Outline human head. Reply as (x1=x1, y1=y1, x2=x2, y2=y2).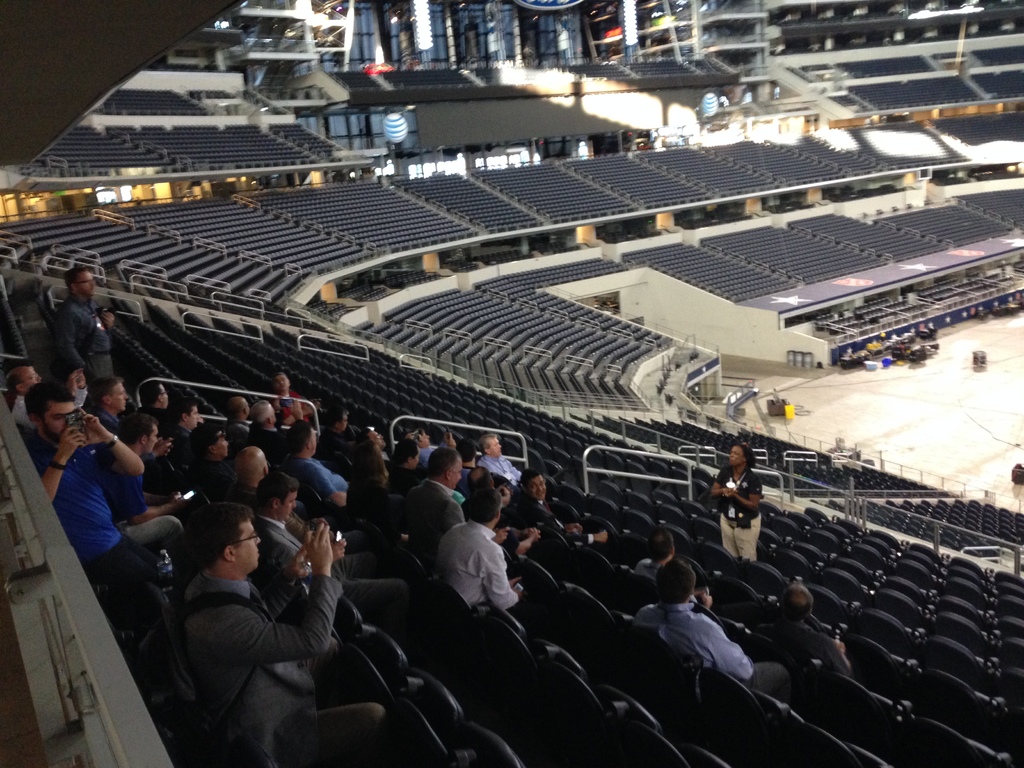
(x1=87, y1=375, x2=128, y2=413).
